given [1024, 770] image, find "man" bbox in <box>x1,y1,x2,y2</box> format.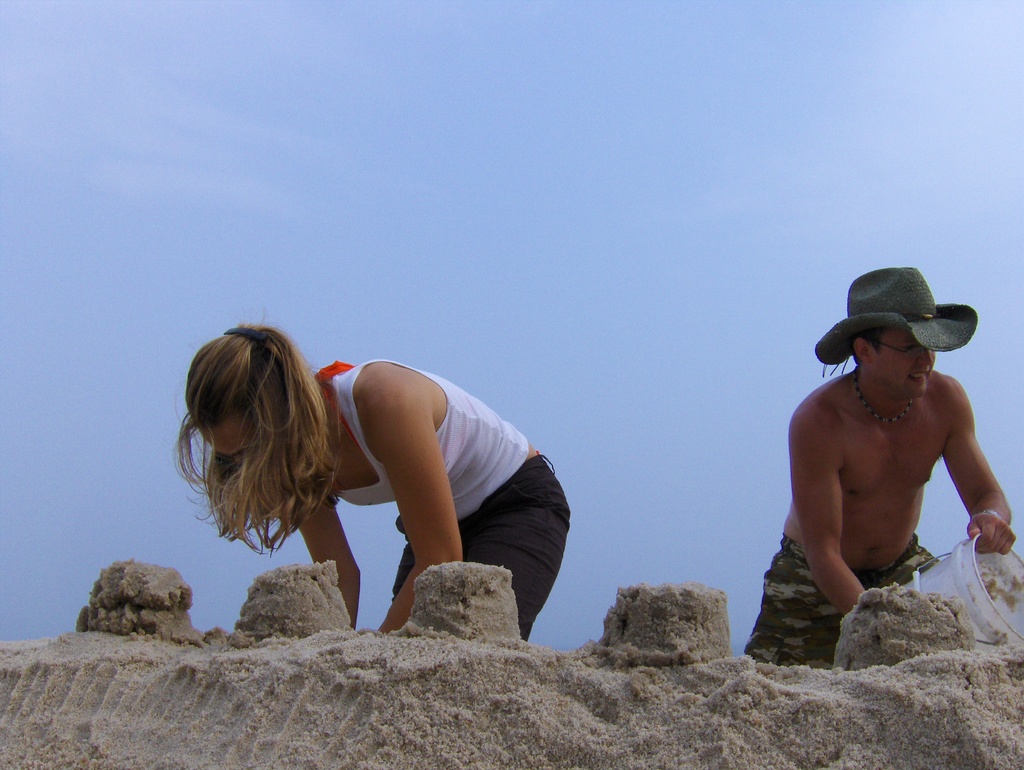
<box>767,274,1008,646</box>.
